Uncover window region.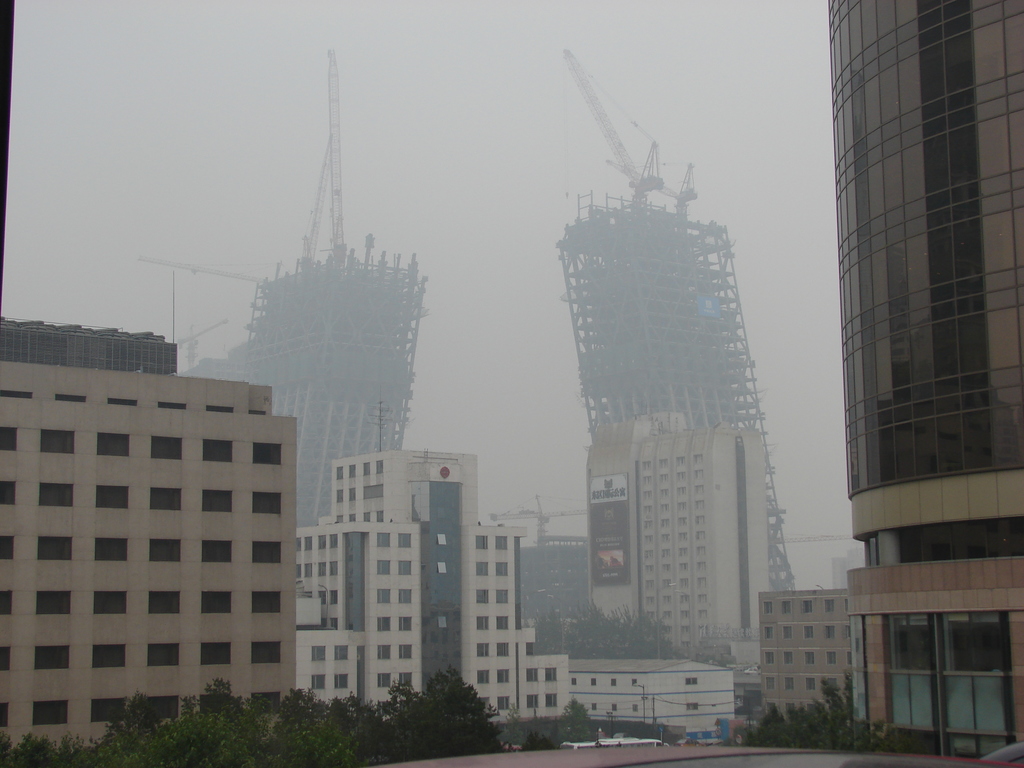
Uncovered: 826:676:837:691.
